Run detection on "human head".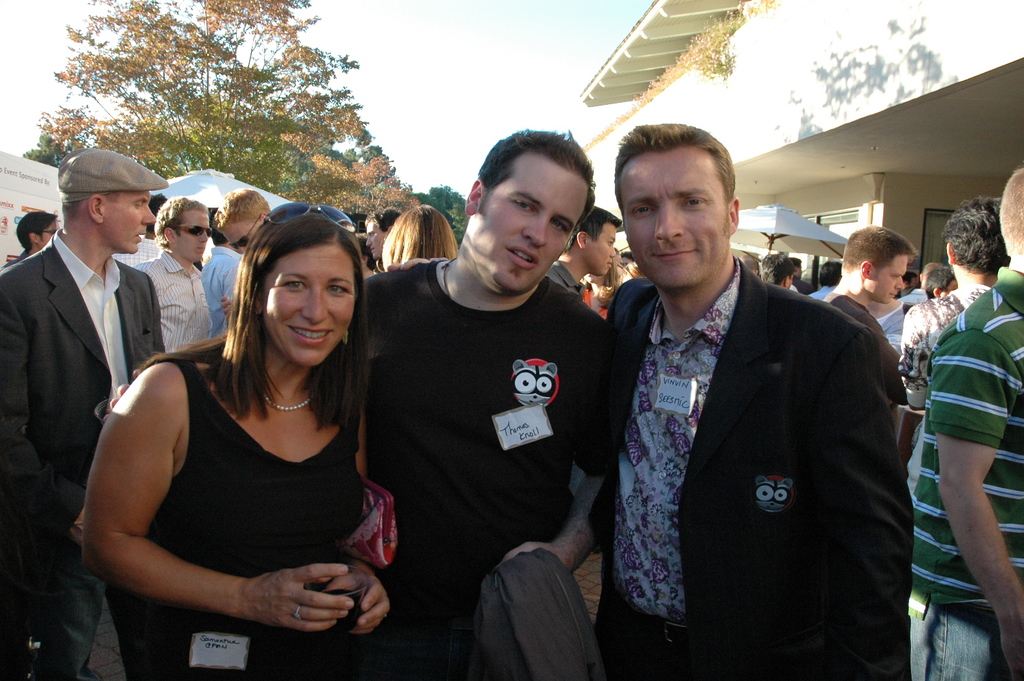
Result: pyautogui.locateOnScreen(562, 202, 621, 276).
